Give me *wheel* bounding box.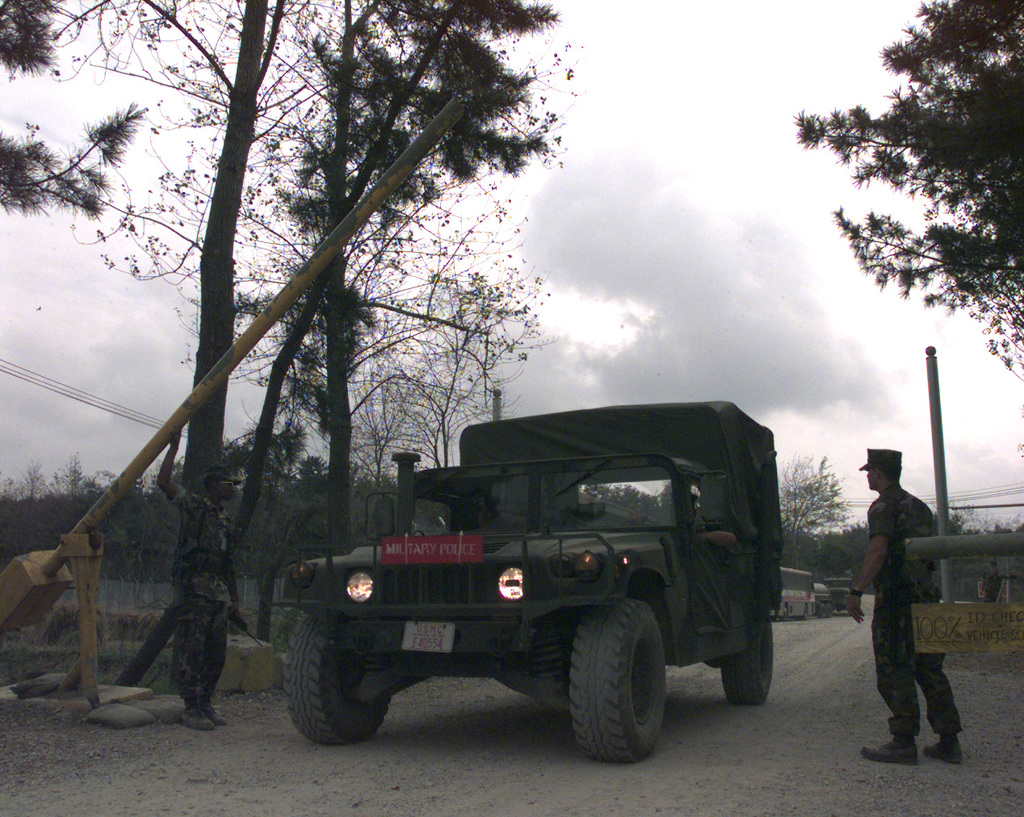
detection(280, 600, 382, 743).
